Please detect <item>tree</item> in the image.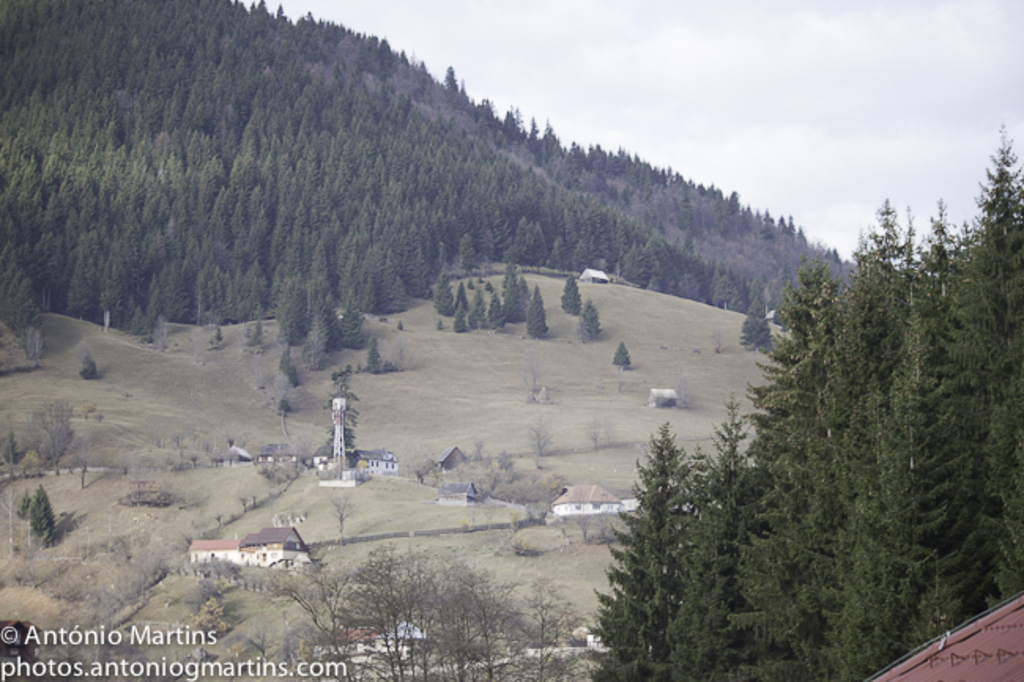
(22,400,77,479).
